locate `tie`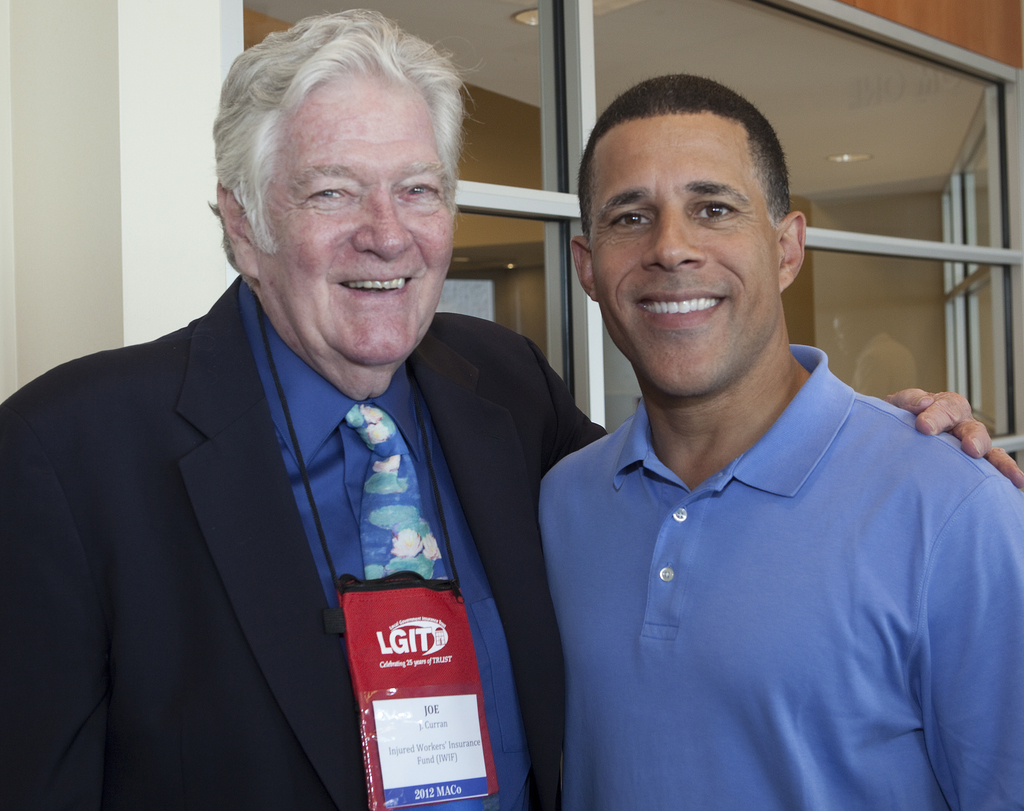
bbox=[333, 401, 450, 580]
